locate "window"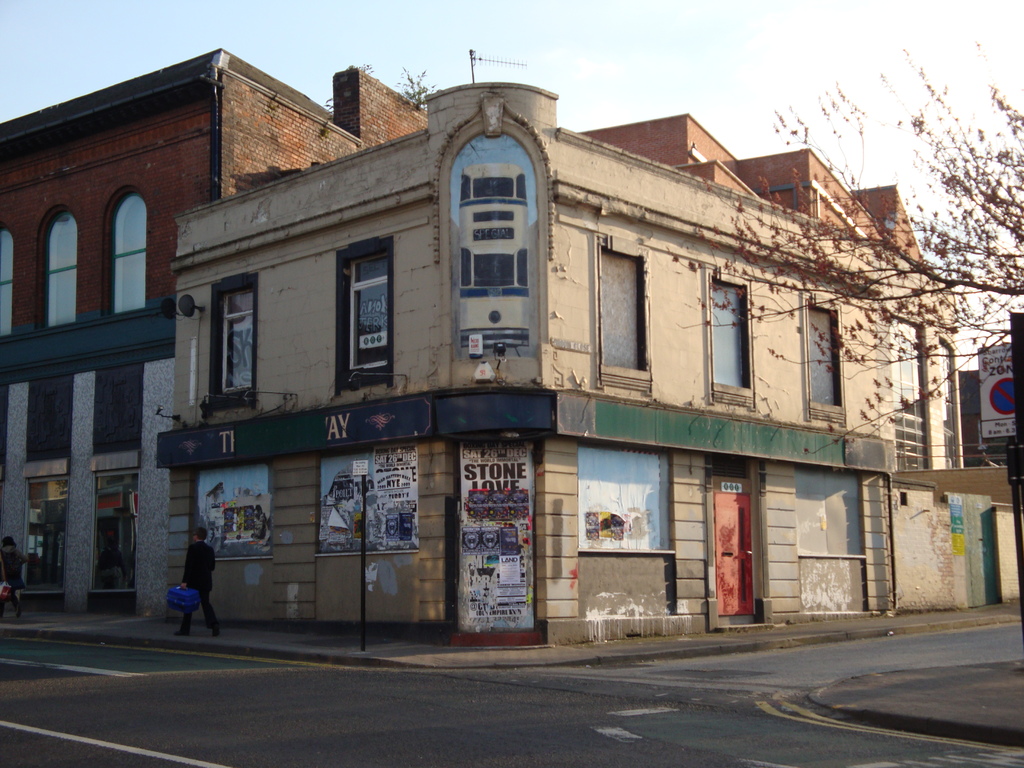
bbox(315, 442, 426, 557)
